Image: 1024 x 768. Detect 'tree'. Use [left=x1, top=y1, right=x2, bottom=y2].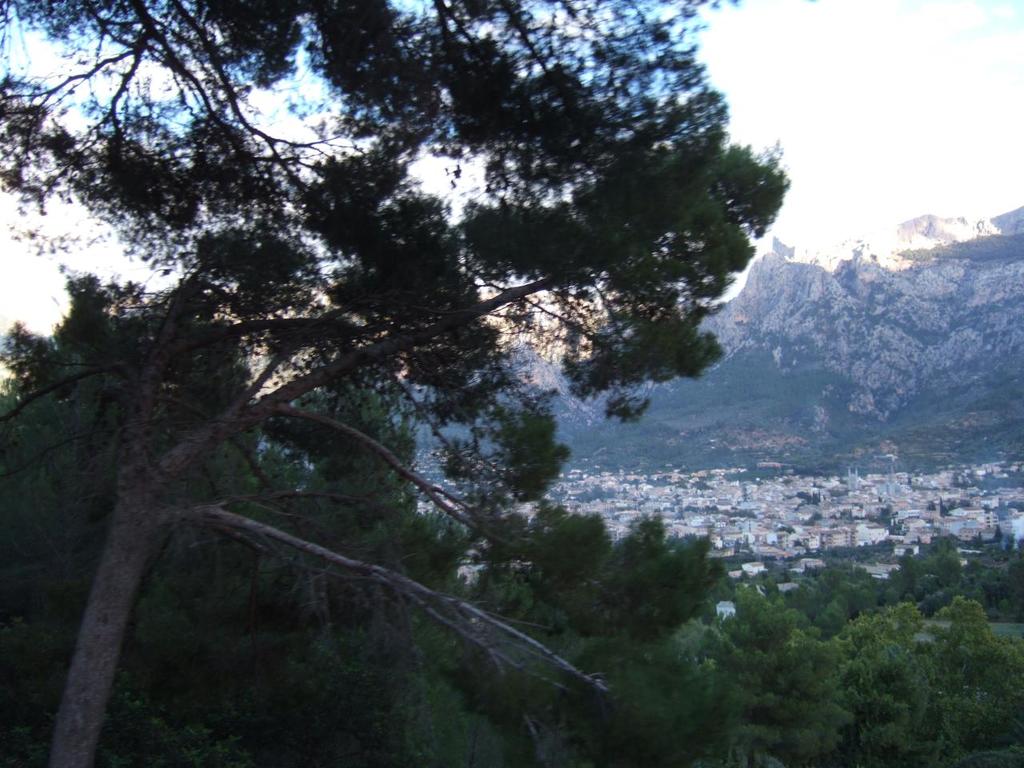
[left=0, top=302, right=529, bottom=767].
